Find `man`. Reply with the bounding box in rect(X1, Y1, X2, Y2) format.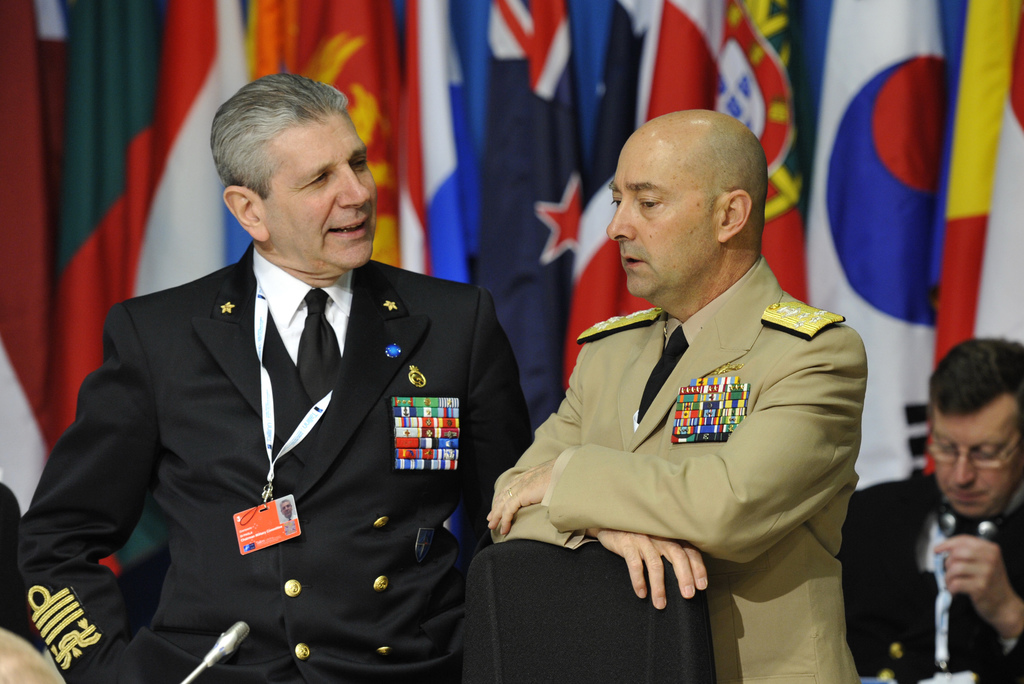
rect(477, 90, 879, 665).
